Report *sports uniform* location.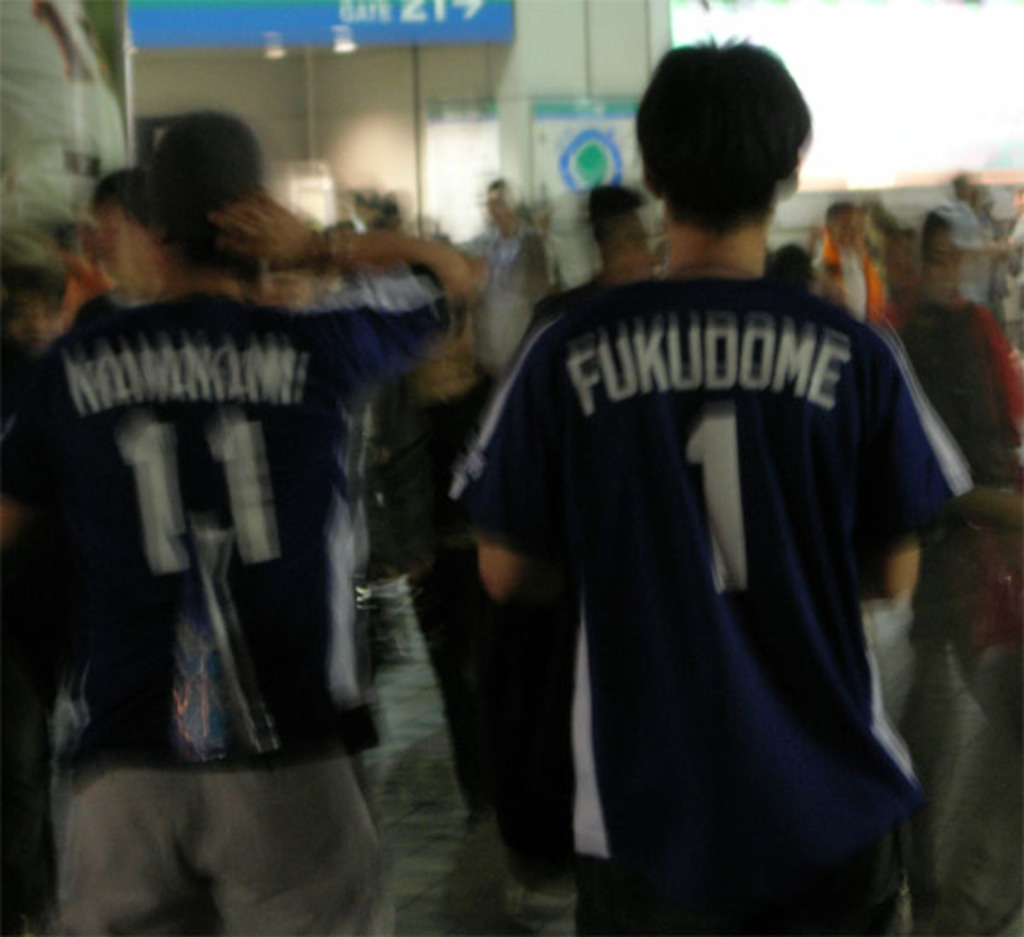
Report: 0/270/435/934.
